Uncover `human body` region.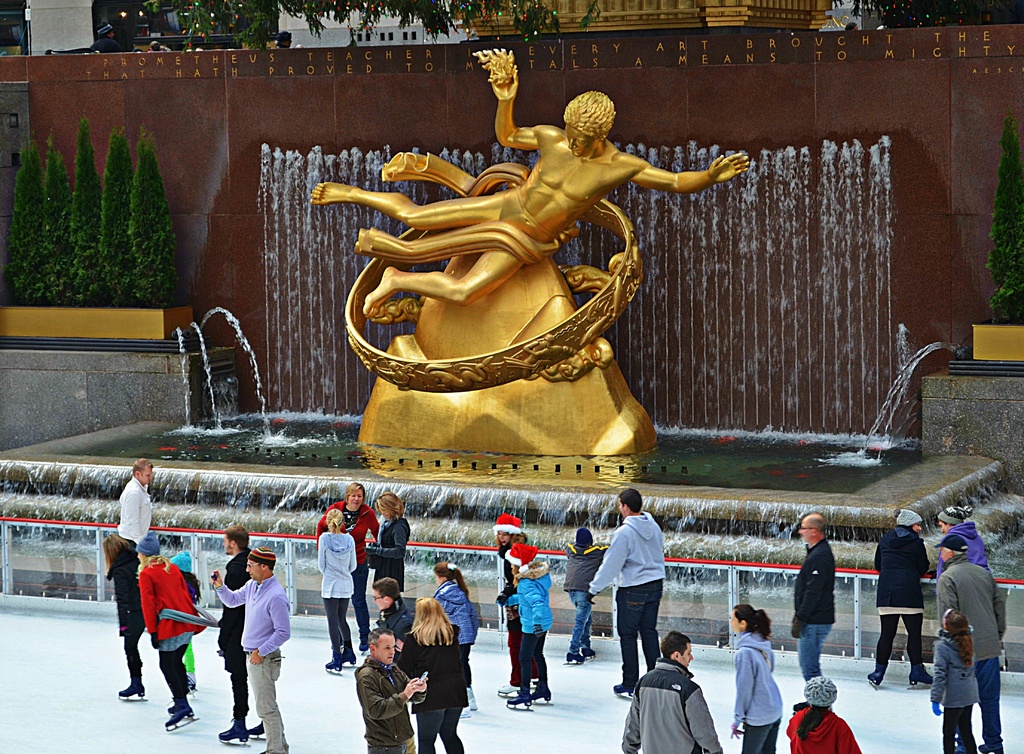
Uncovered: 428:566:474:679.
